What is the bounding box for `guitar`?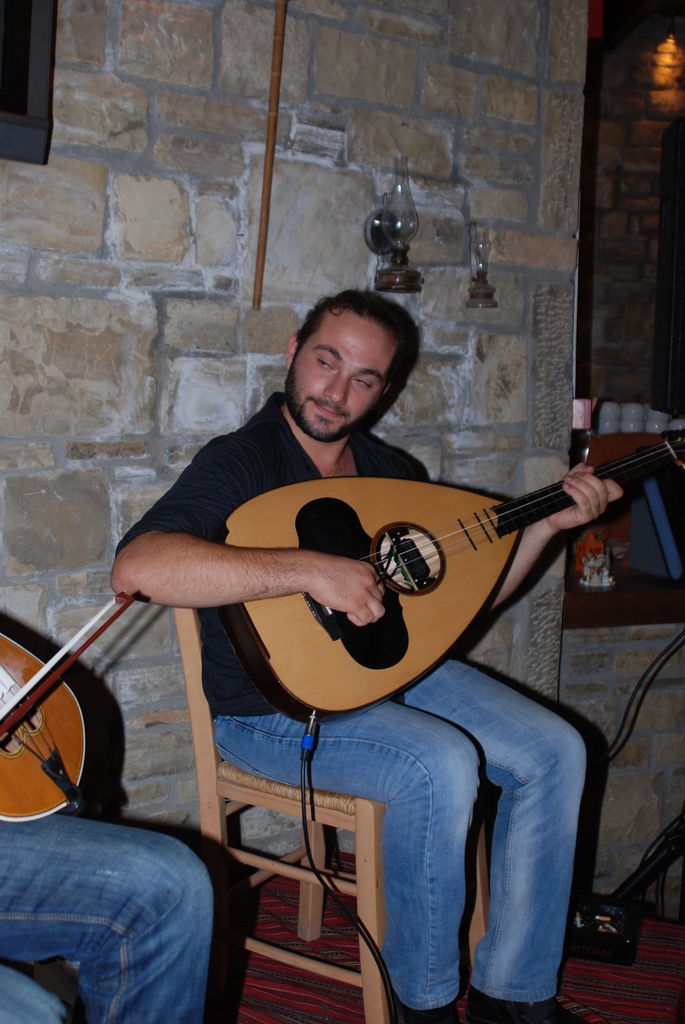
210, 432, 684, 723.
